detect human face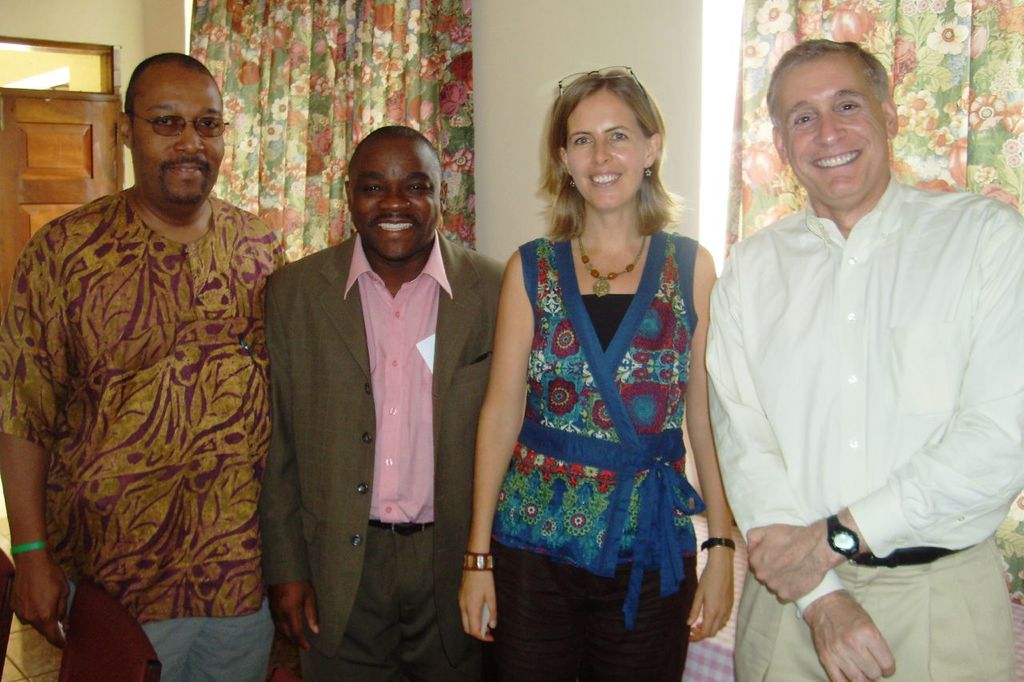
(x1=350, y1=146, x2=439, y2=259)
